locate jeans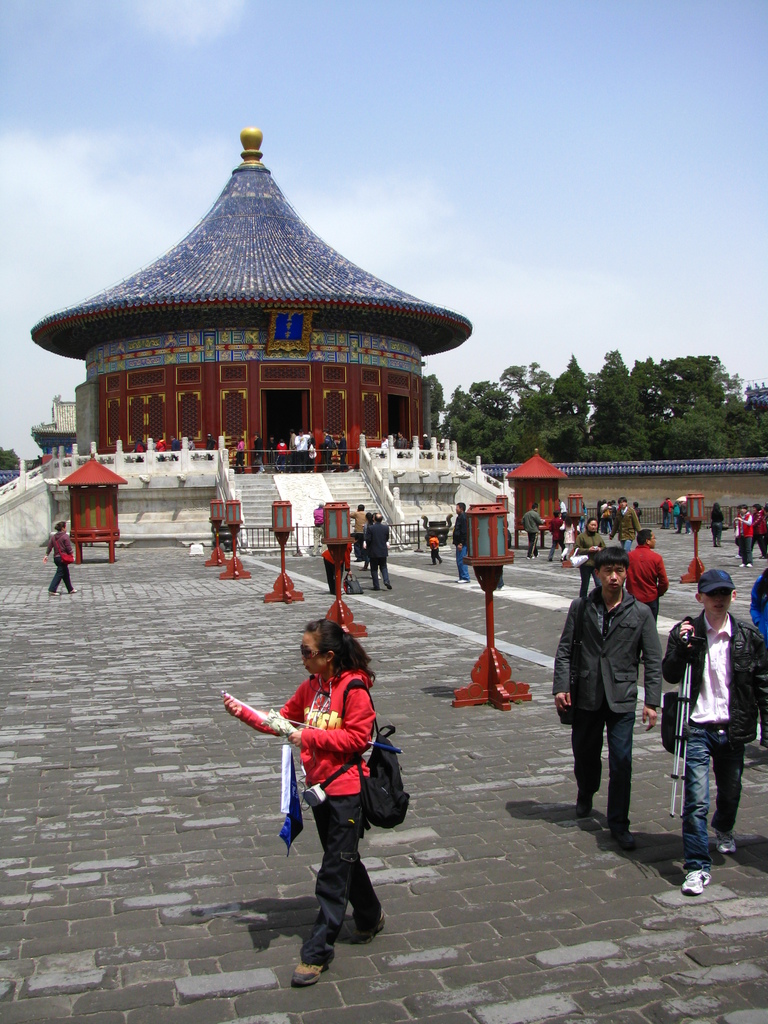
324,451,333,470
